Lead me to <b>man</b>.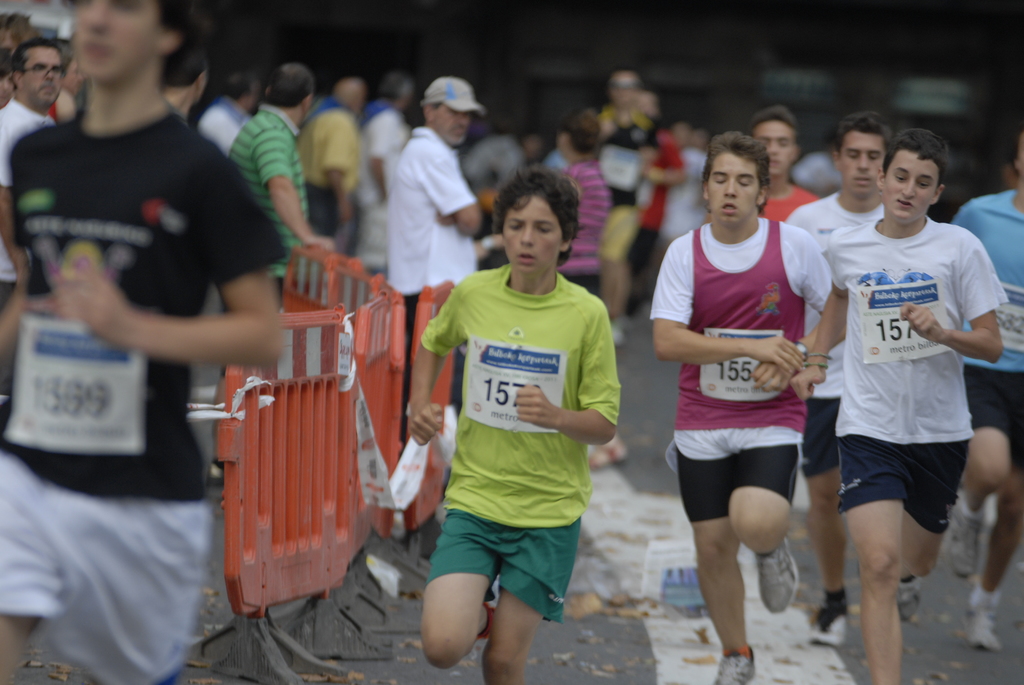
Lead to [592, 72, 663, 345].
